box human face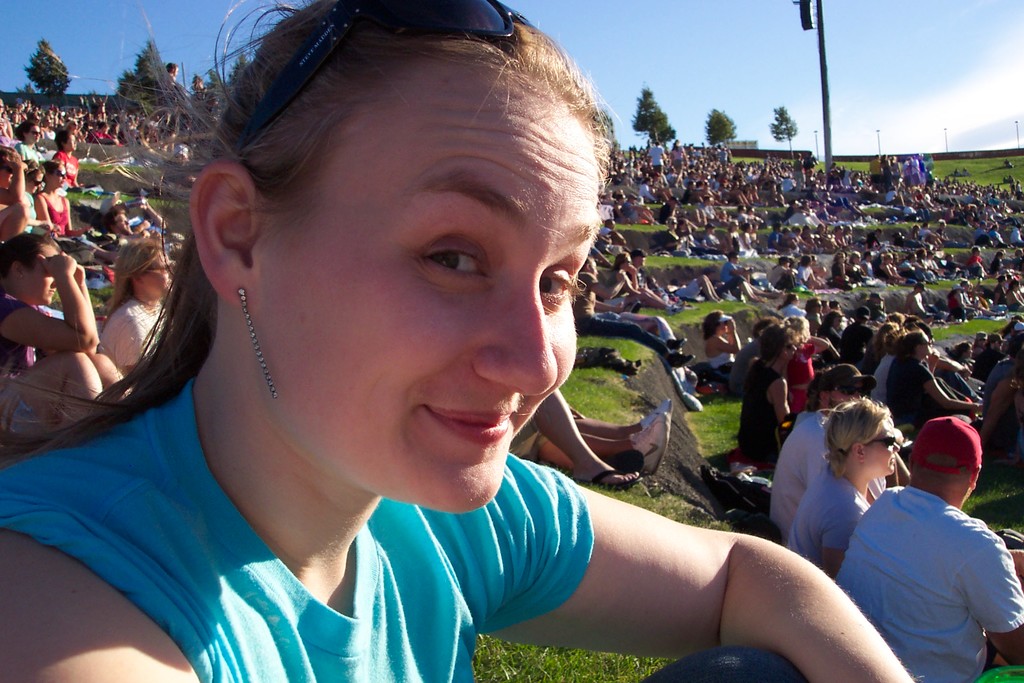
locate(918, 334, 934, 356)
